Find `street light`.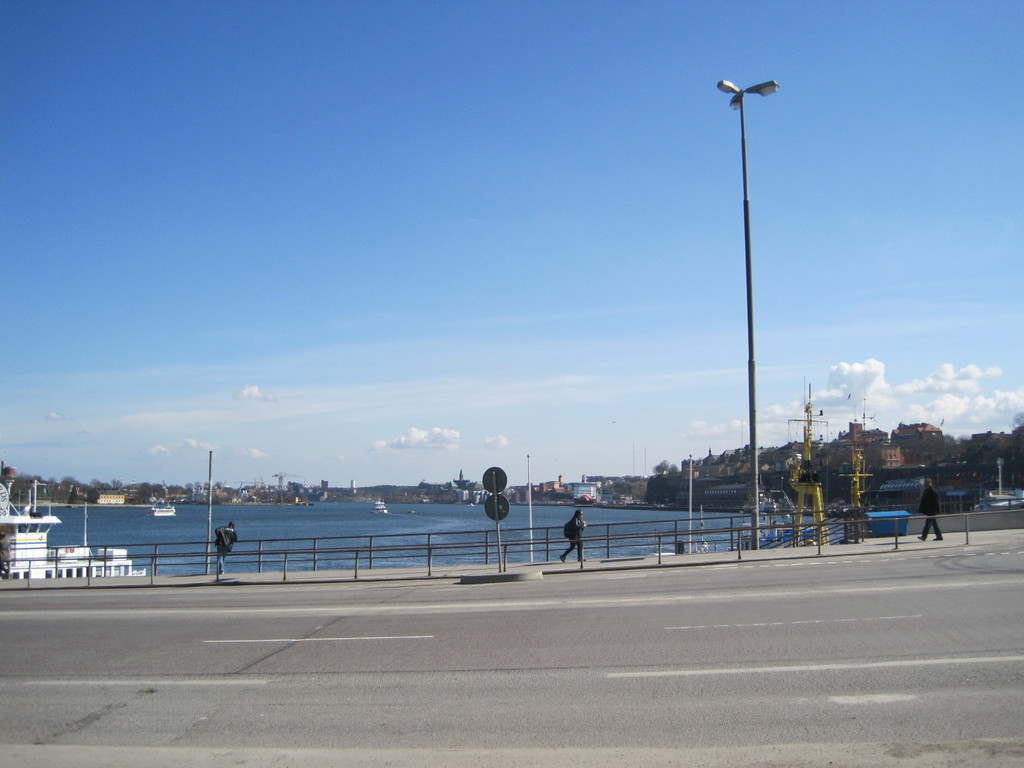
696/63/804/535.
